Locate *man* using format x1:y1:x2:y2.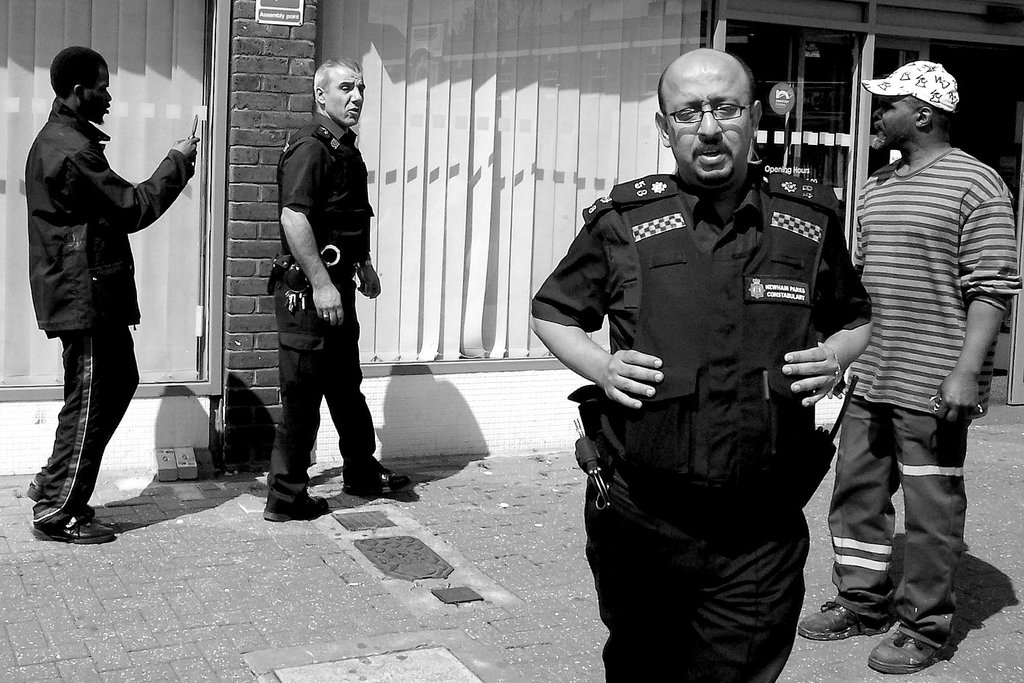
804:58:1016:672.
